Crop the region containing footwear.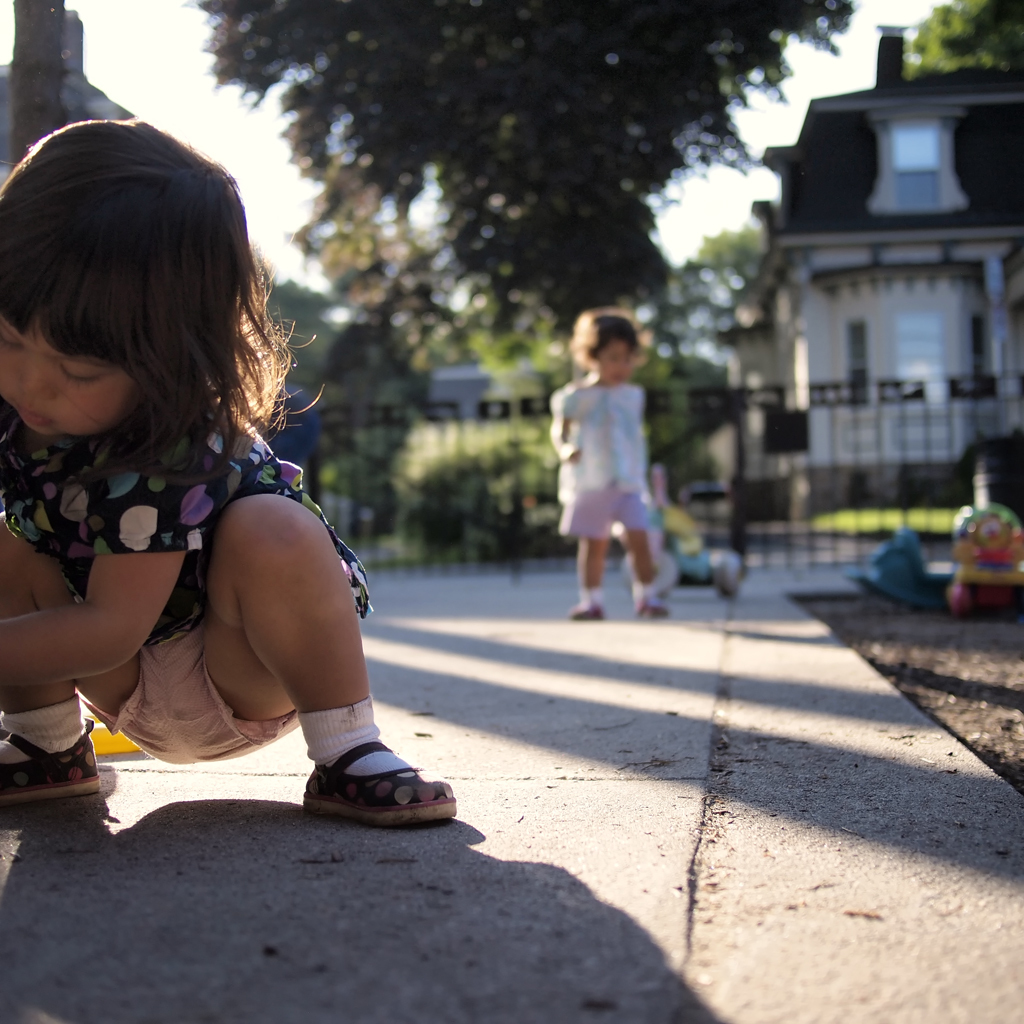
Crop region: pyautogui.locateOnScreen(638, 595, 665, 618).
